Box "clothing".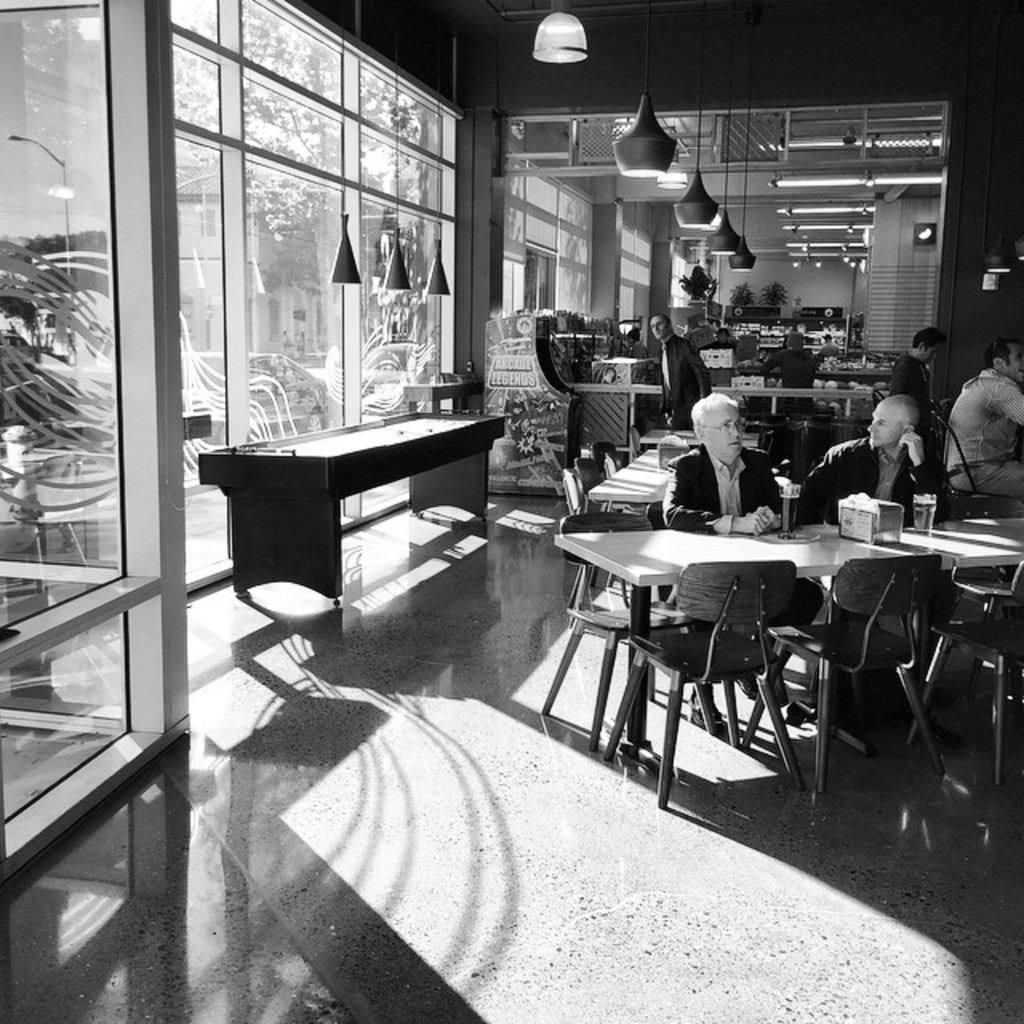
{"x1": 789, "y1": 434, "x2": 949, "y2": 640}.
